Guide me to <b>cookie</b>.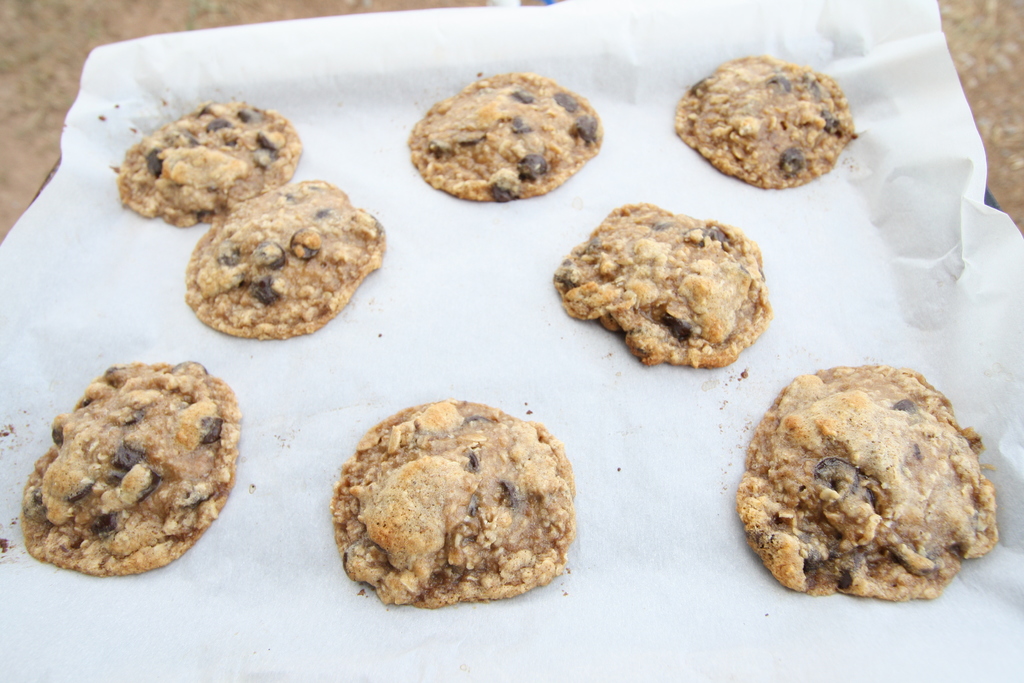
Guidance: x1=404, y1=70, x2=604, y2=204.
